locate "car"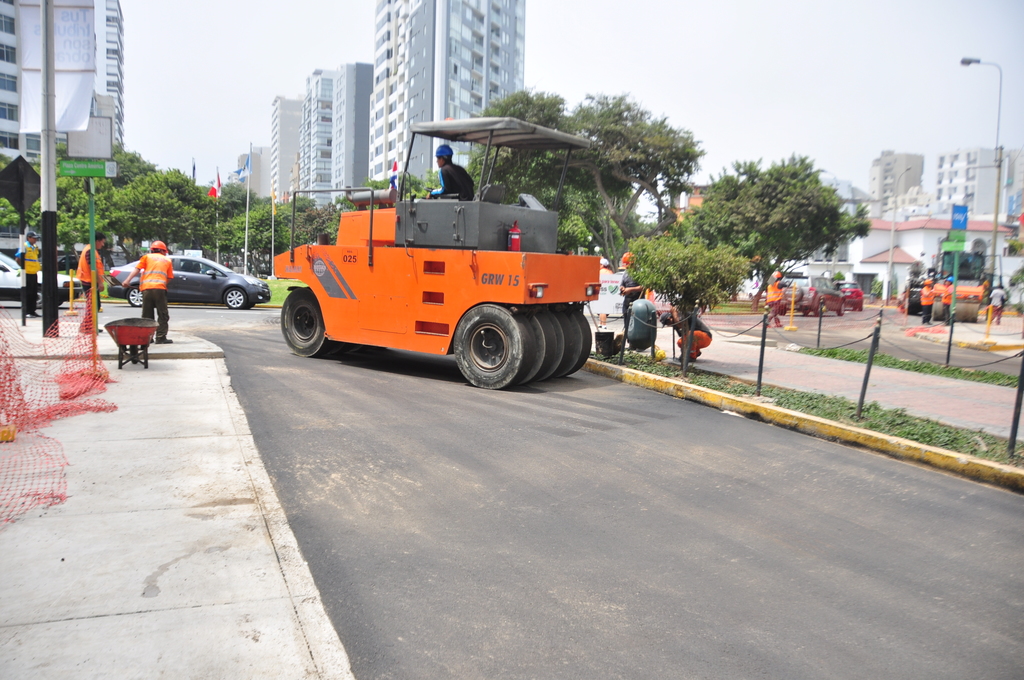
locate(833, 279, 863, 311)
